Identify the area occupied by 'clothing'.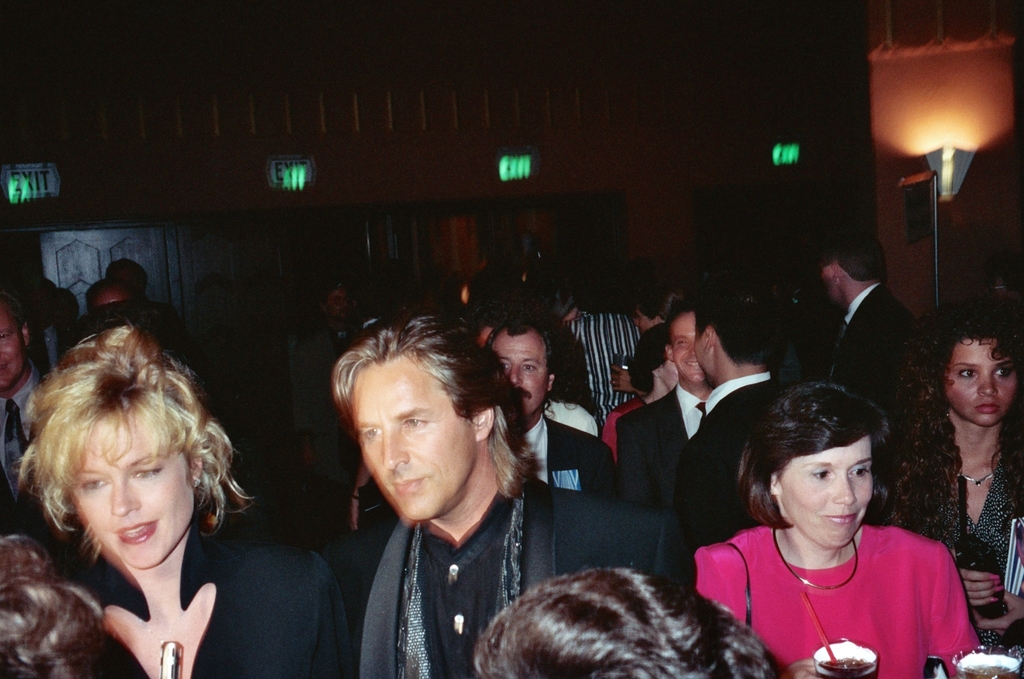
Area: bbox=[884, 411, 1023, 664].
